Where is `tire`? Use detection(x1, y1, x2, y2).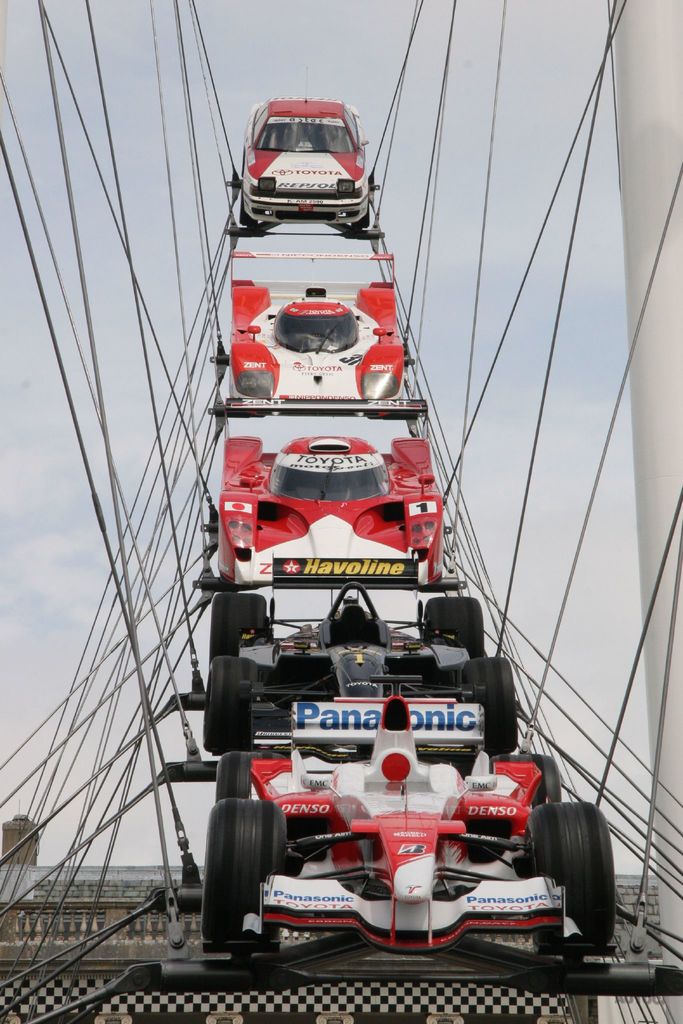
detection(210, 594, 270, 650).
